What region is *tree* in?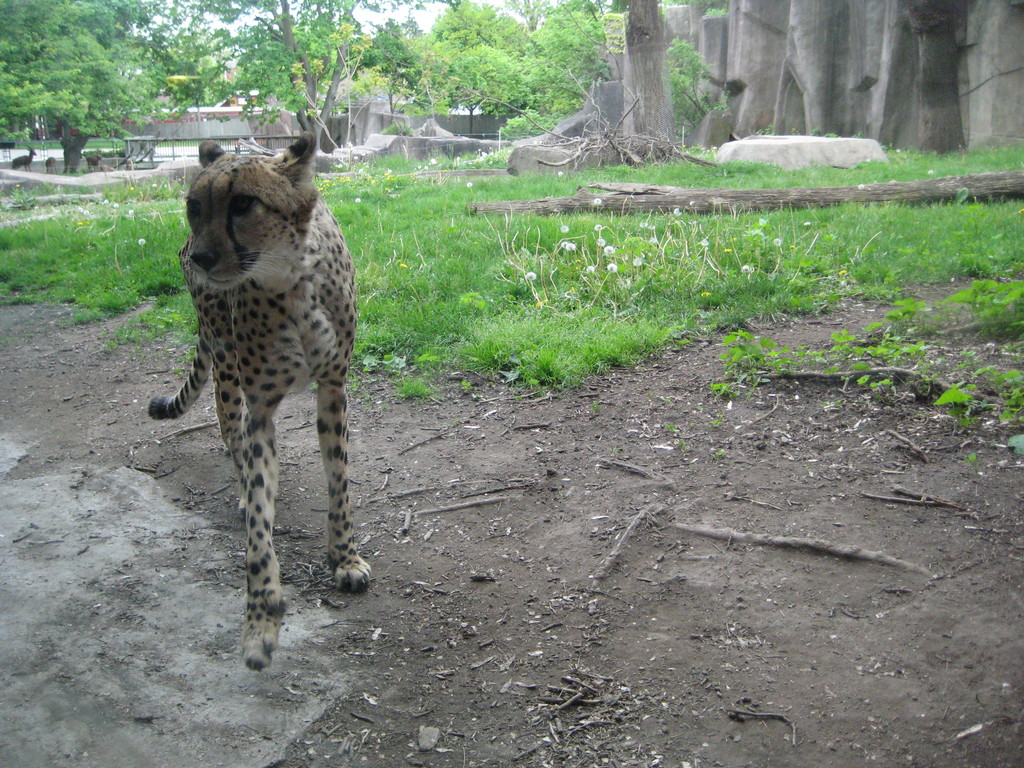
72:0:178:152.
